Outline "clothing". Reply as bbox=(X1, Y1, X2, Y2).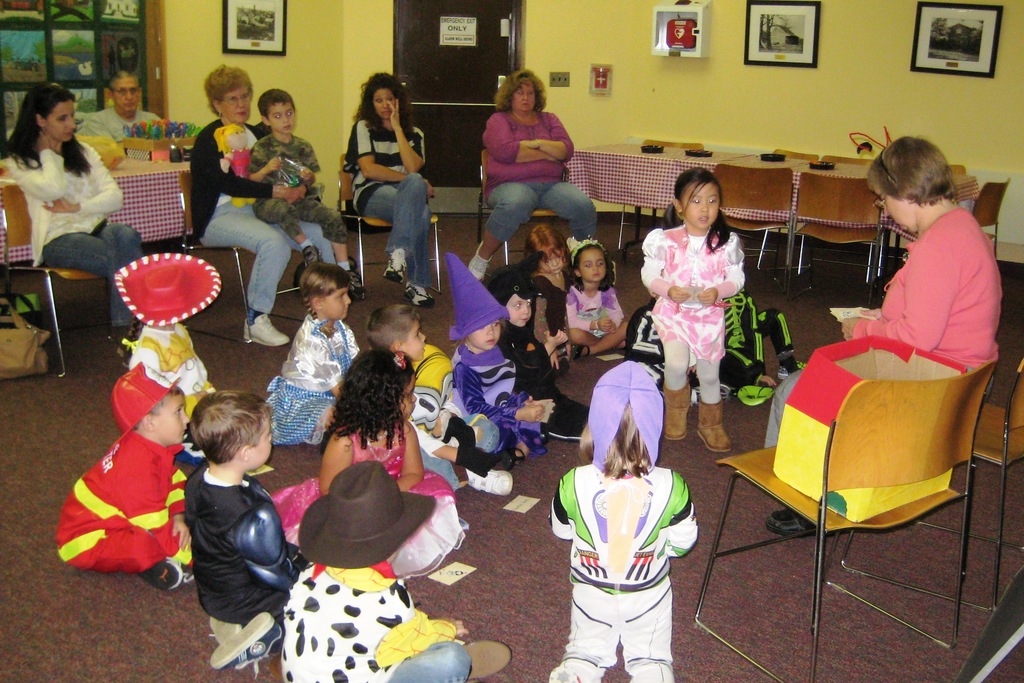
bbox=(405, 343, 504, 483).
